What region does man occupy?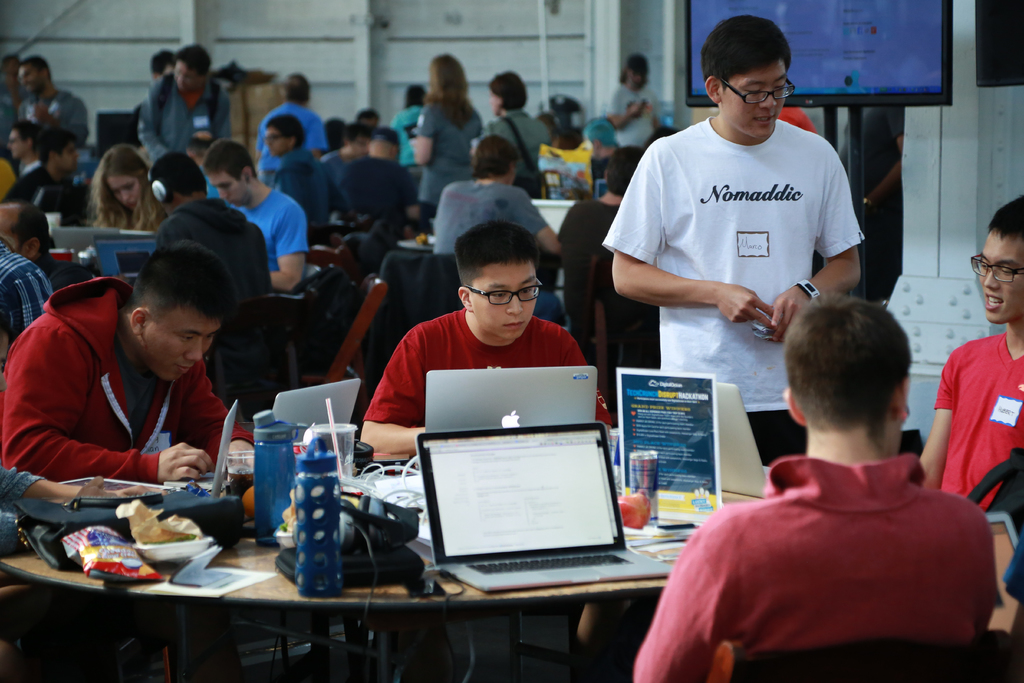
[left=260, top=112, right=332, bottom=224].
